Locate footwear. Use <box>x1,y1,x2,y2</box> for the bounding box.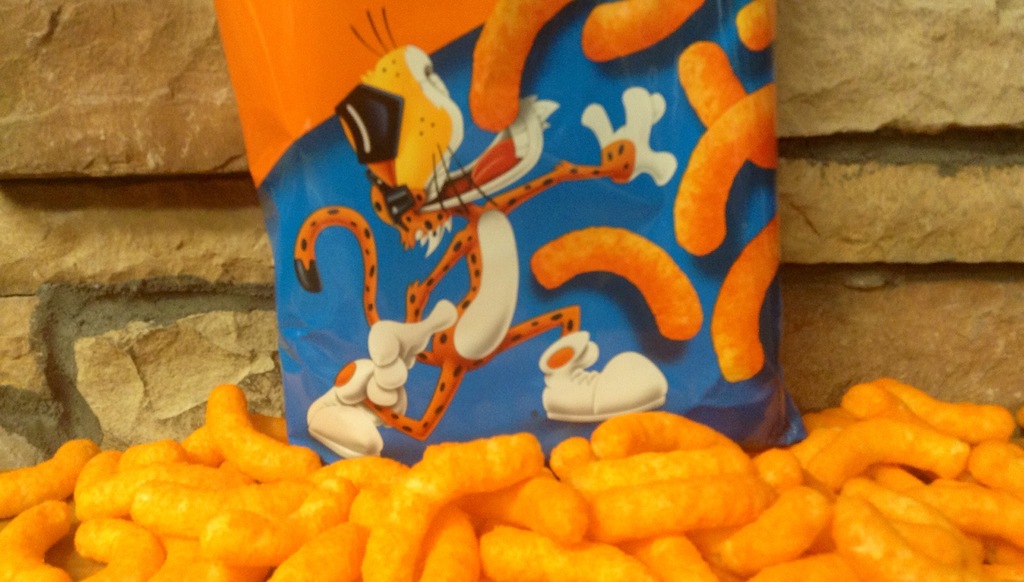
<box>538,340,672,429</box>.
